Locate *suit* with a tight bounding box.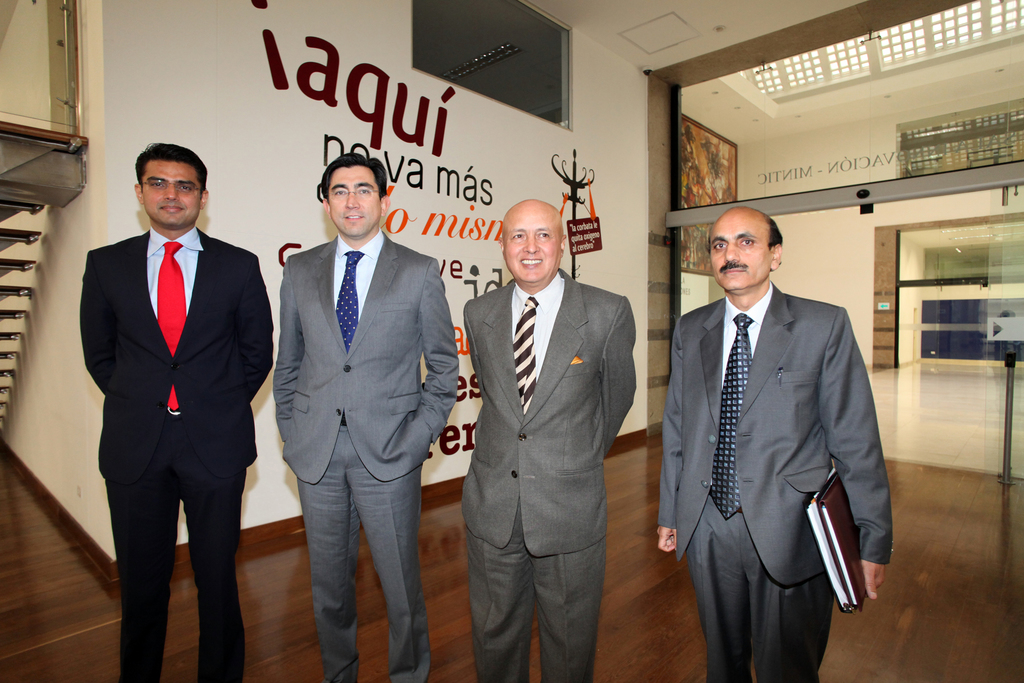
BBox(76, 224, 275, 682).
